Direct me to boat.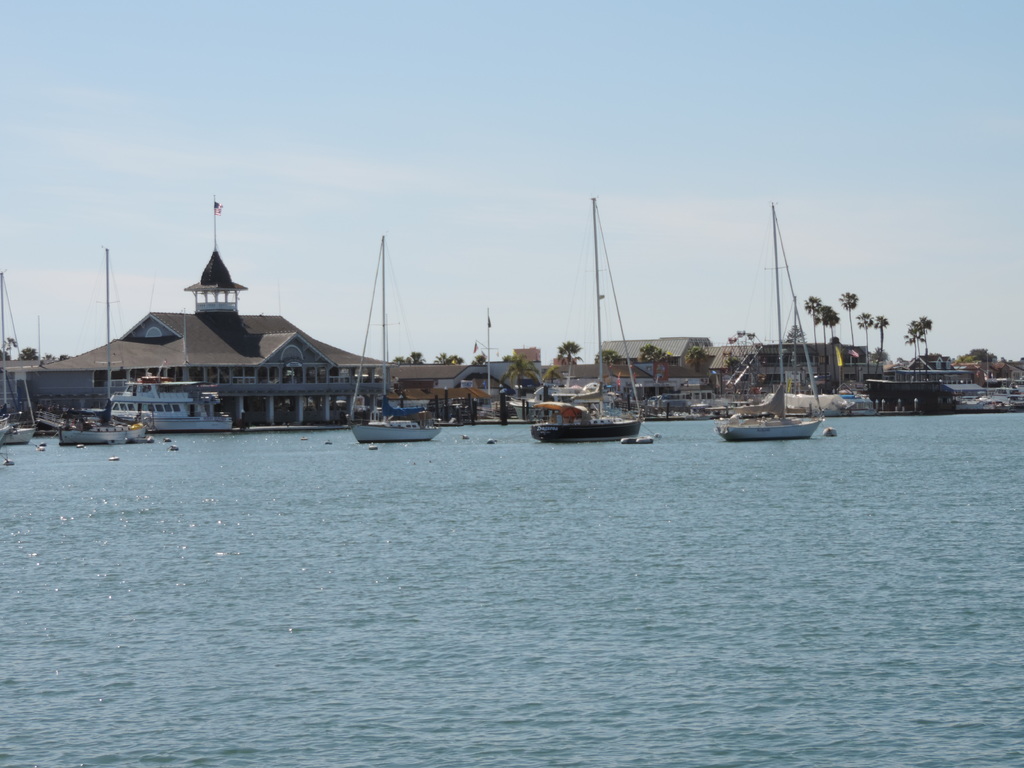
Direction: bbox(523, 215, 666, 457).
